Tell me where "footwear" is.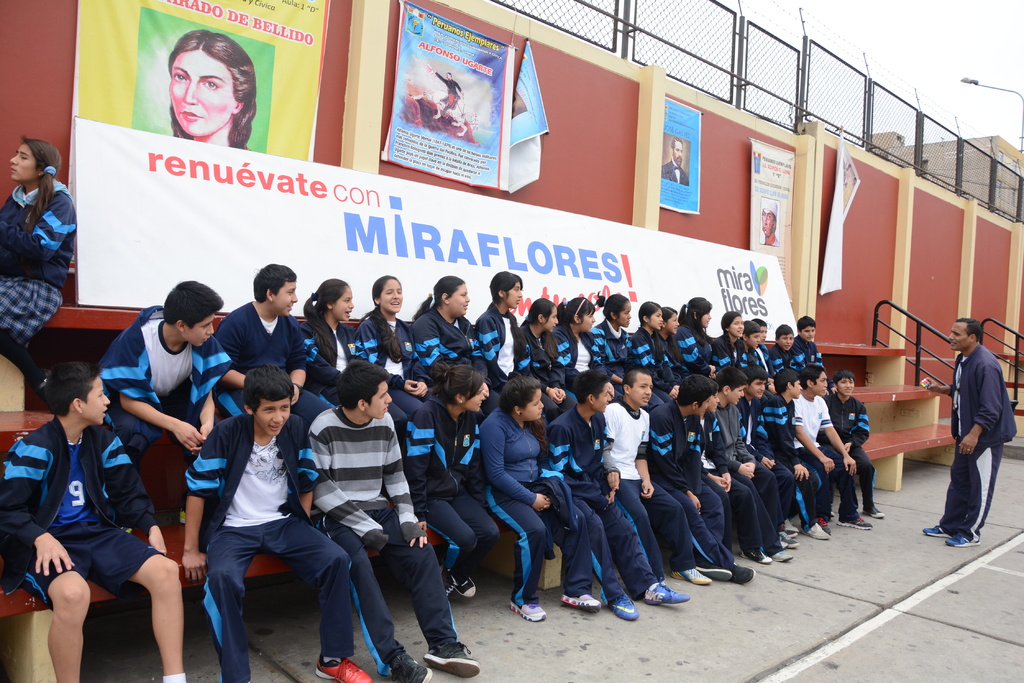
"footwear" is at <region>420, 641, 481, 678</region>.
